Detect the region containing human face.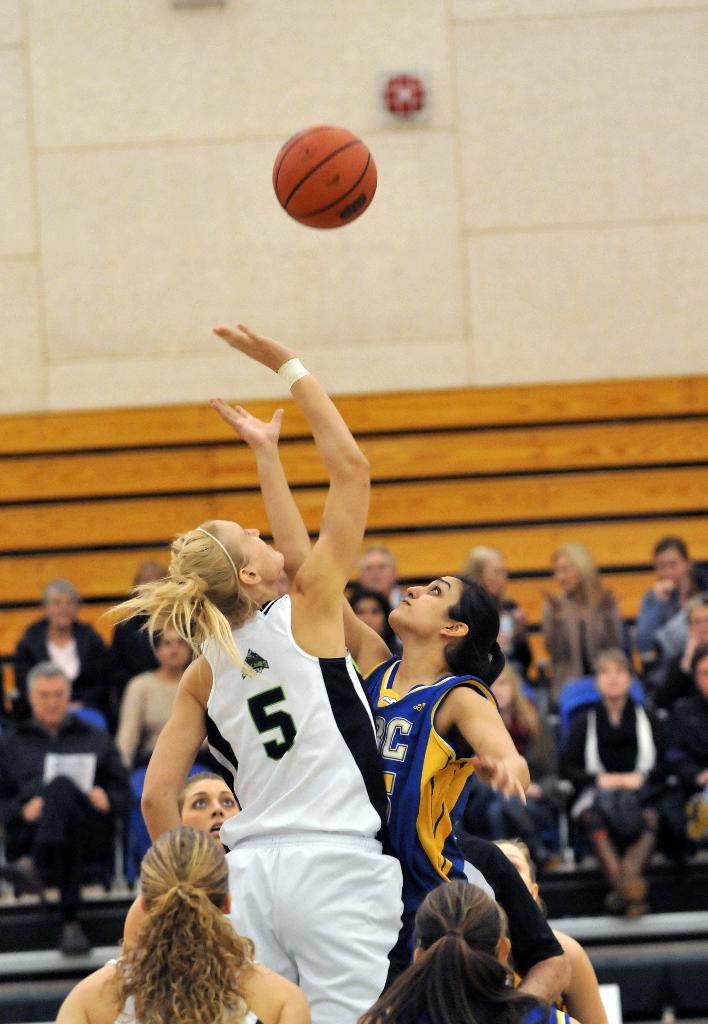
box(692, 651, 707, 696).
